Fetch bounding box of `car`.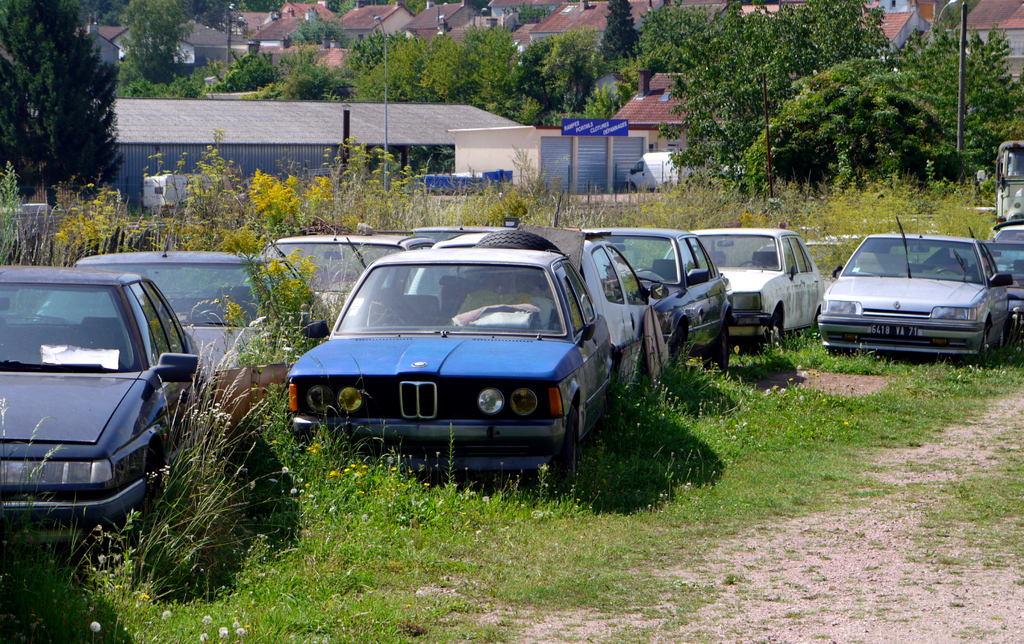
Bbox: detection(0, 268, 204, 559).
